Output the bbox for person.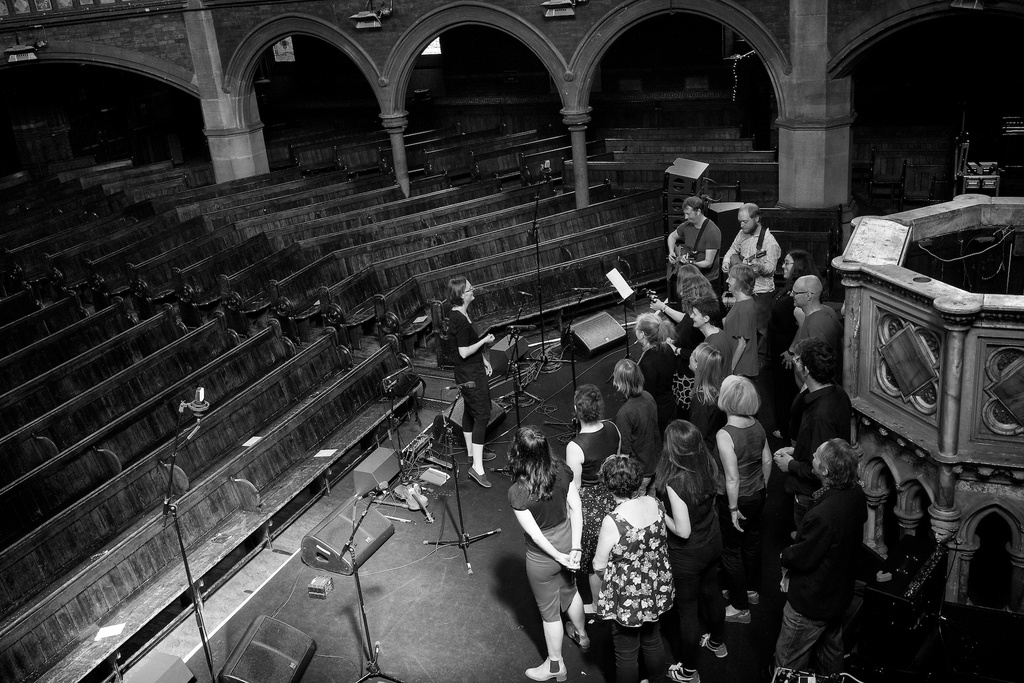
679:179:733:302.
